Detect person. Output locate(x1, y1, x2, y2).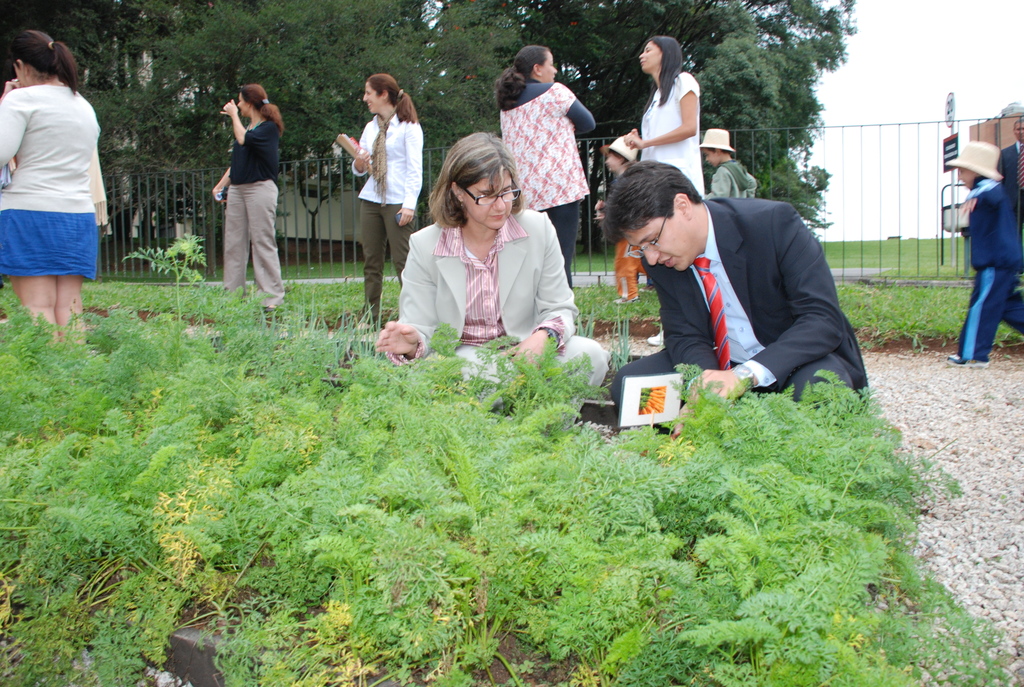
locate(197, 80, 278, 315).
